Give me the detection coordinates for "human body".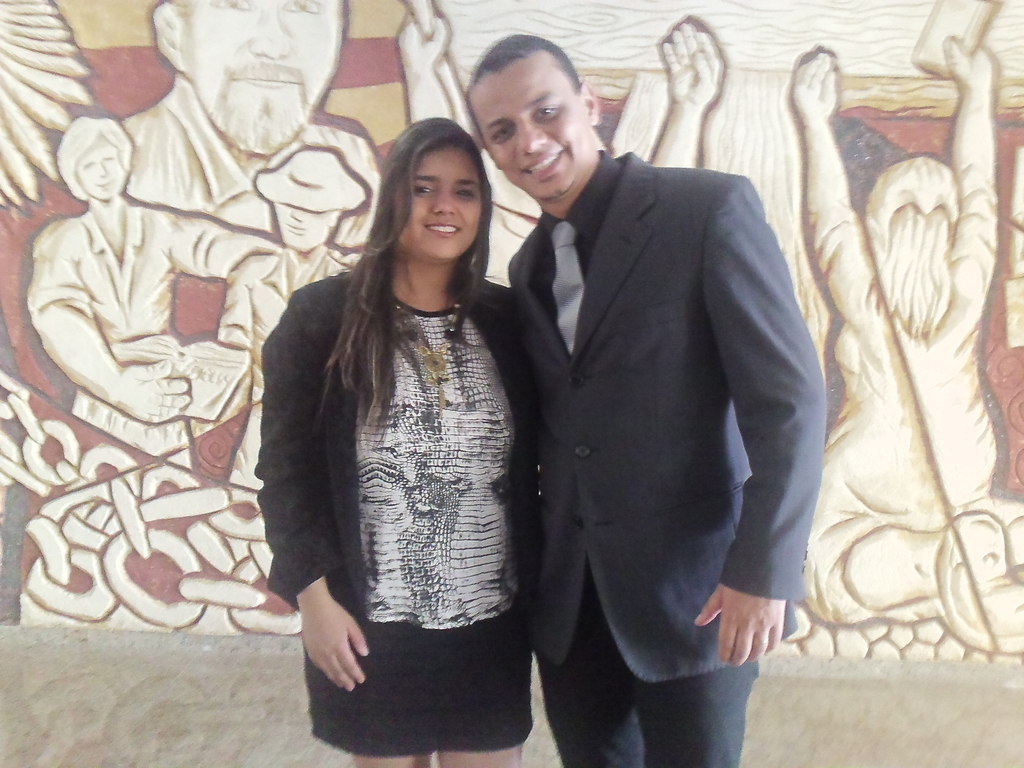
(x1=216, y1=145, x2=385, y2=372).
